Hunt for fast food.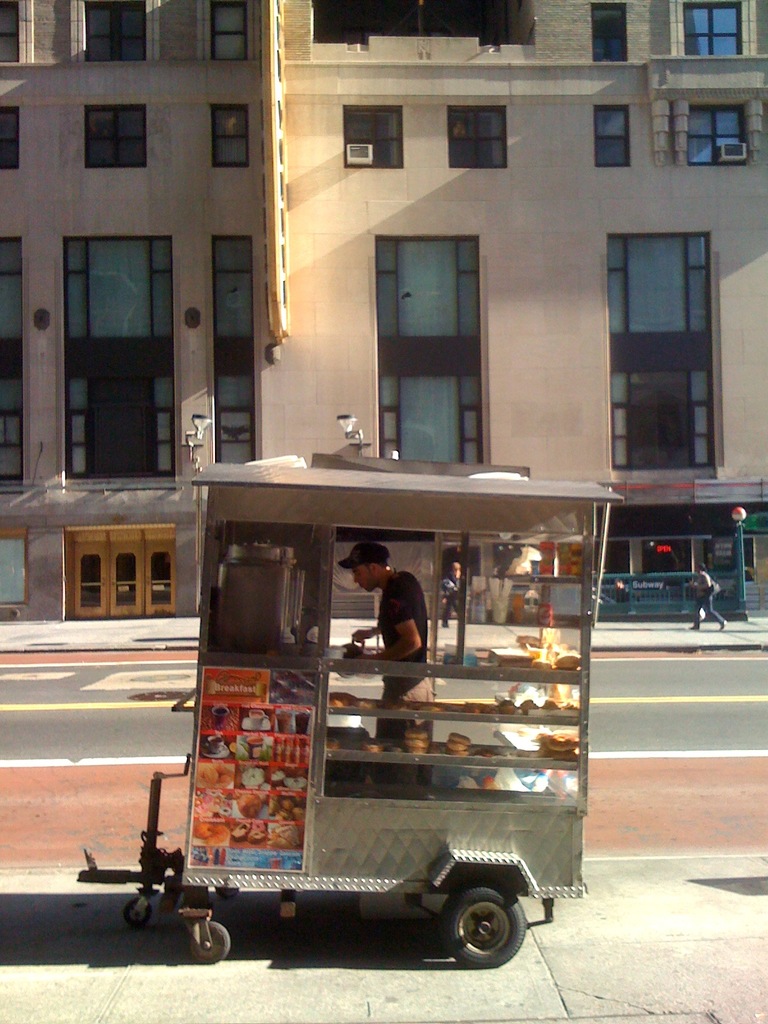
Hunted down at select_region(273, 771, 301, 788).
